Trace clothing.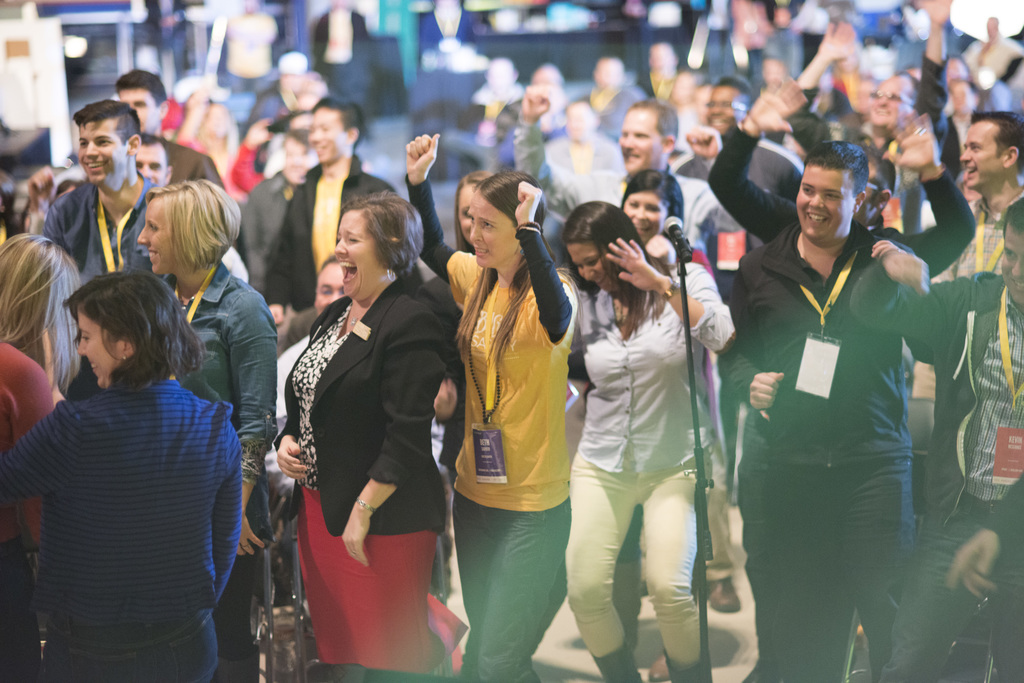
Traced to (x1=239, y1=166, x2=303, y2=291).
